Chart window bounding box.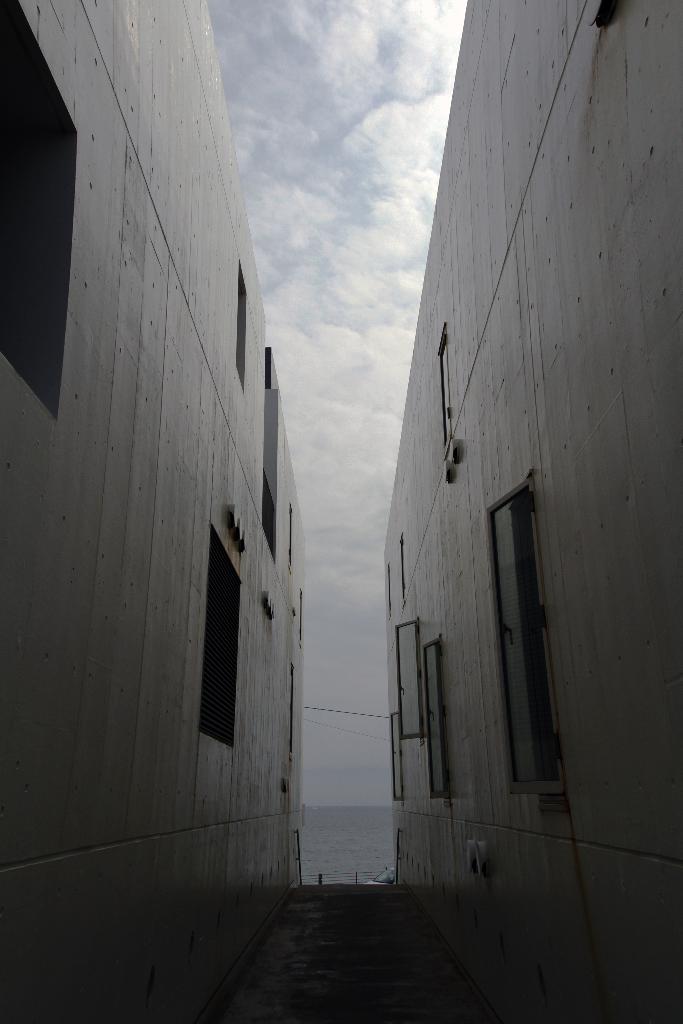
Charted: 199:522:234:743.
